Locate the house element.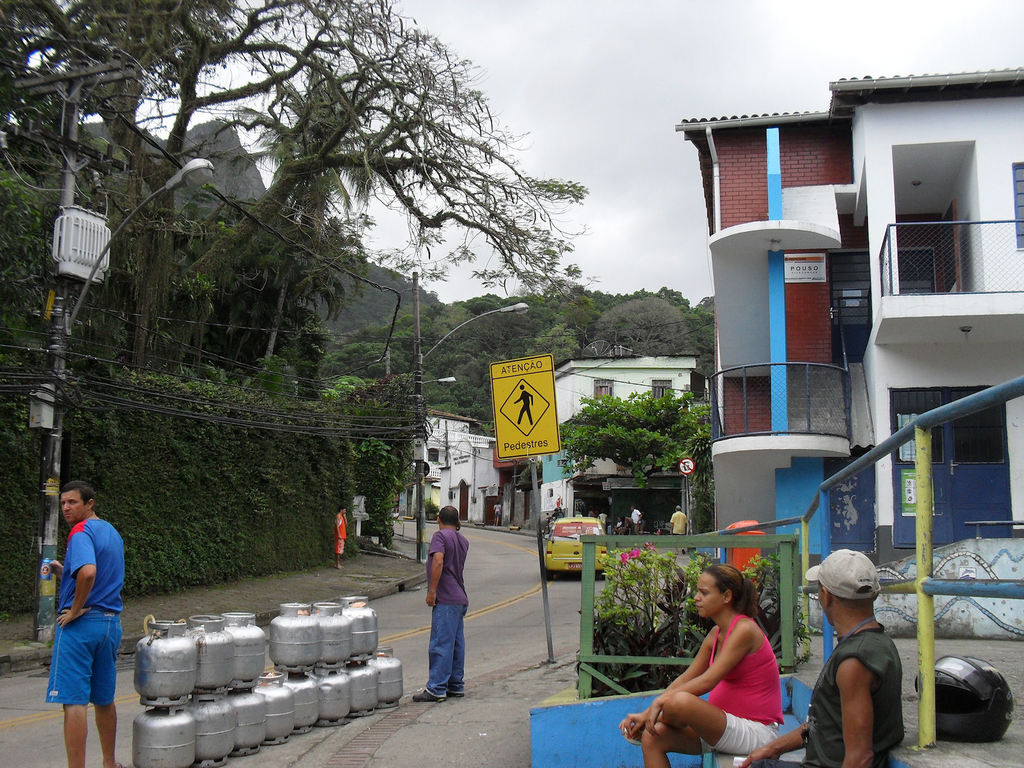
Element bbox: rect(453, 431, 495, 528).
